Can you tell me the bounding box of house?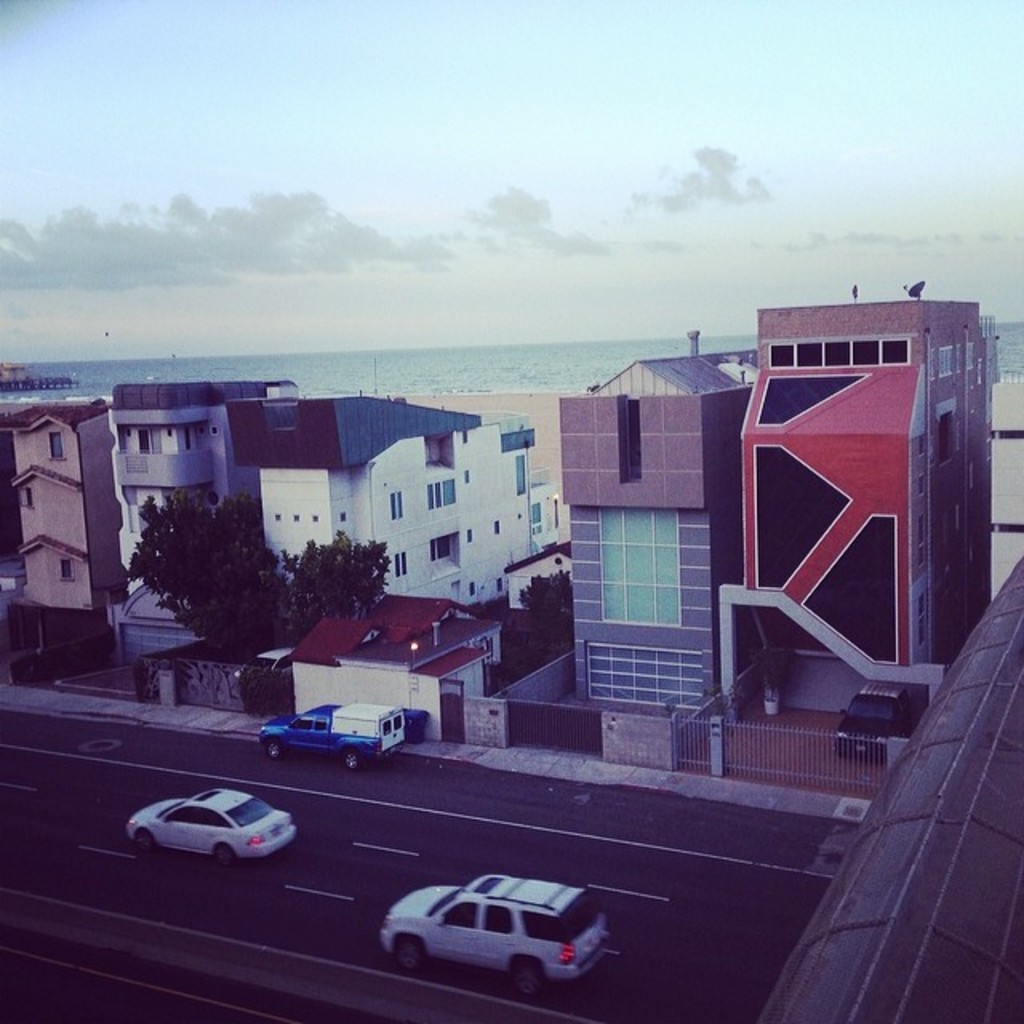
bbox=(728, 285, 990, 741).
